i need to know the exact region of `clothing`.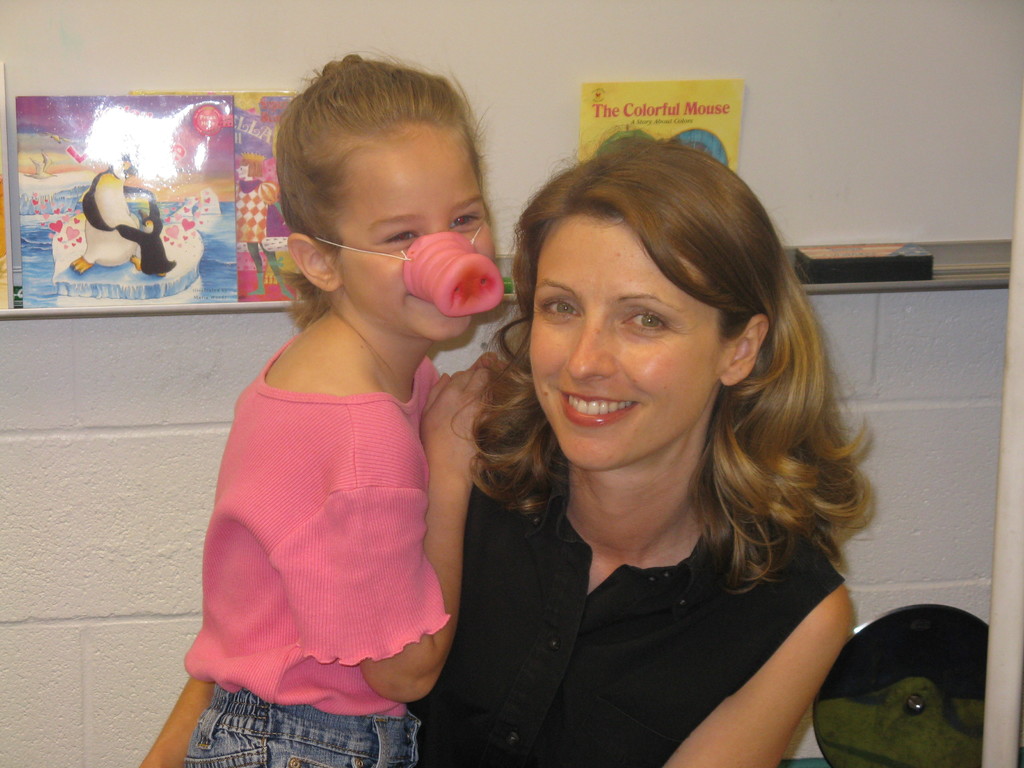
Region: 239, 174, 282, 245.
